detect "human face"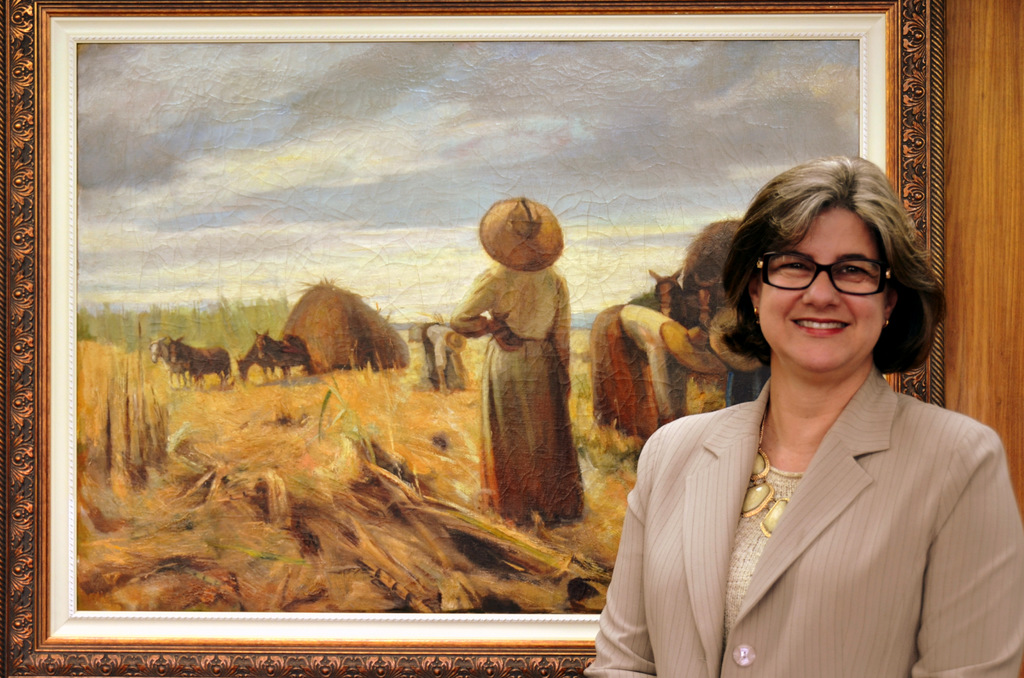
(left=765, top=210, right=897, bottom=369)
